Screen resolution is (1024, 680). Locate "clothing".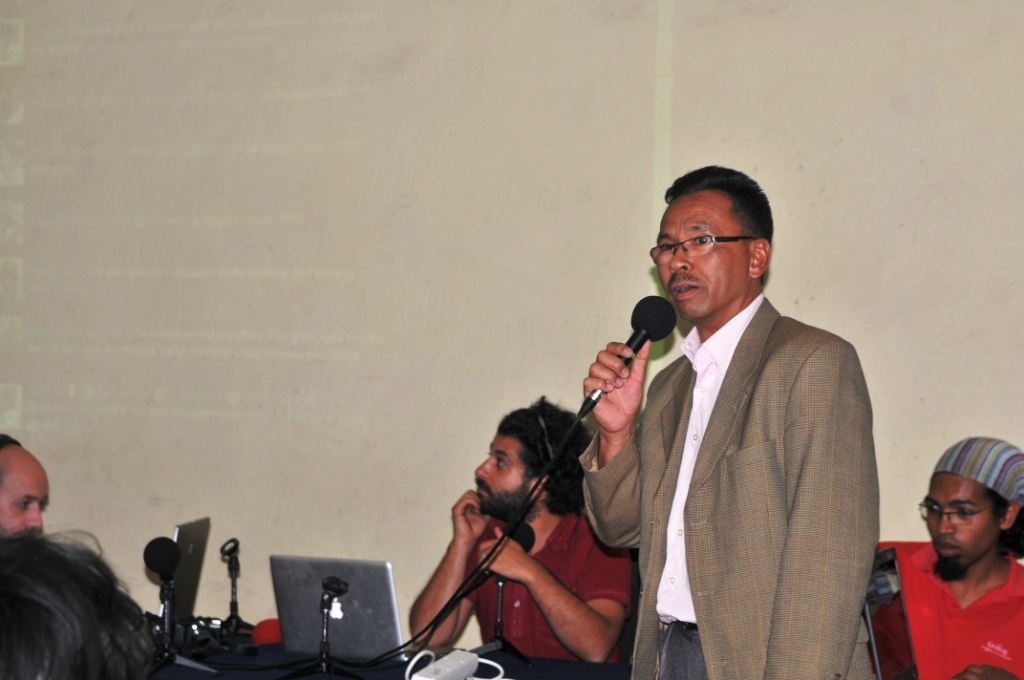
[884,537,1023,675].
